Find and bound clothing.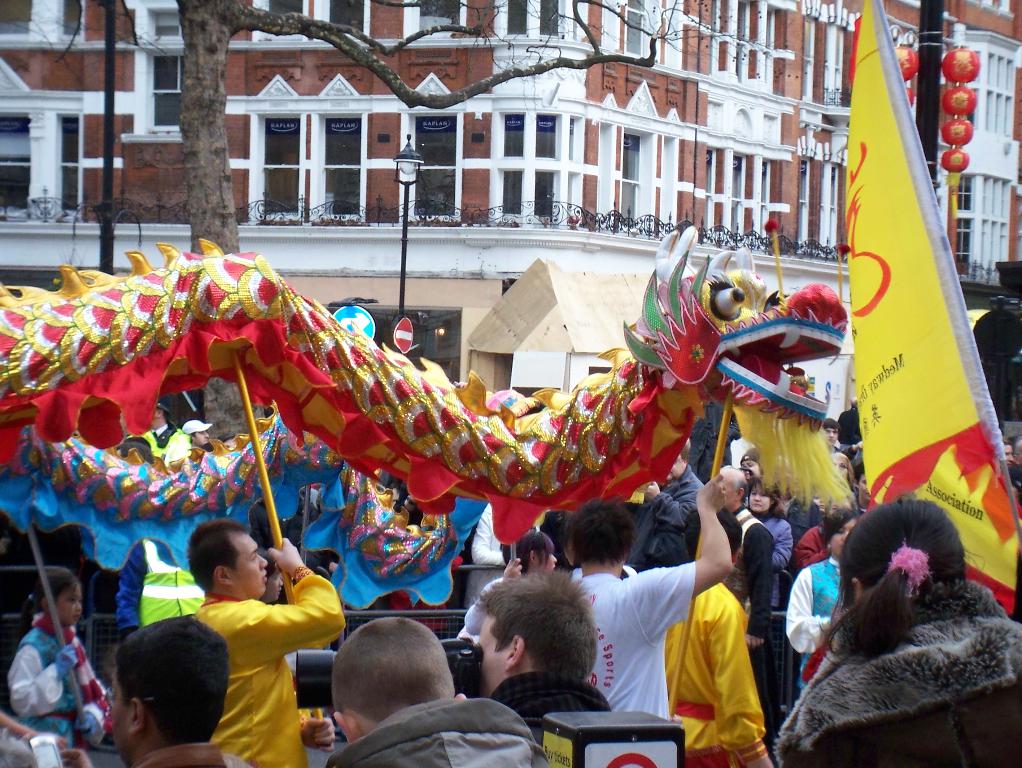
Bound: (793,530,832,570).
